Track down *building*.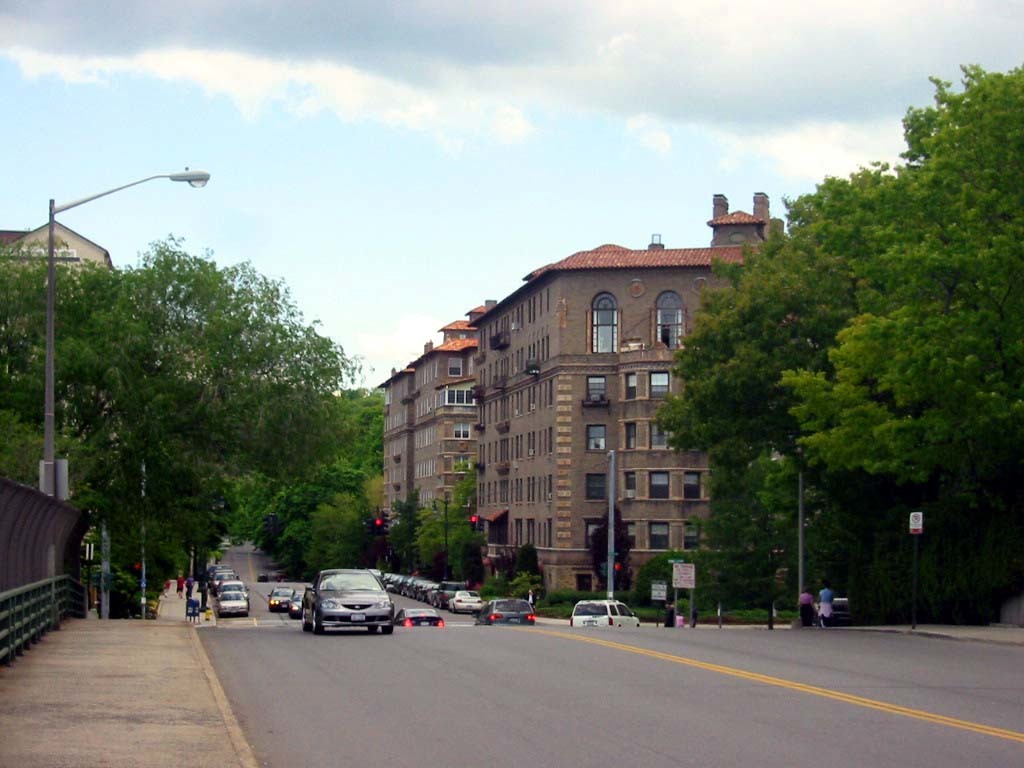
Tracked to <bbox>467, 194, 784, 594</bbox>.
